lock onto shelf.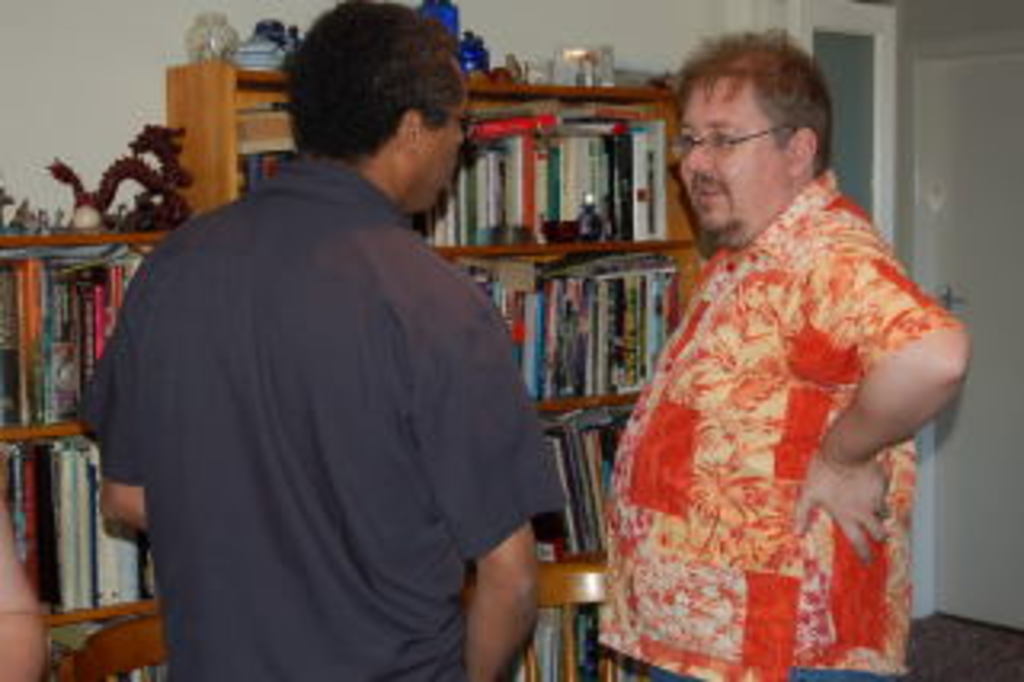
Locked: bbox(157, 54, 717, 240).
